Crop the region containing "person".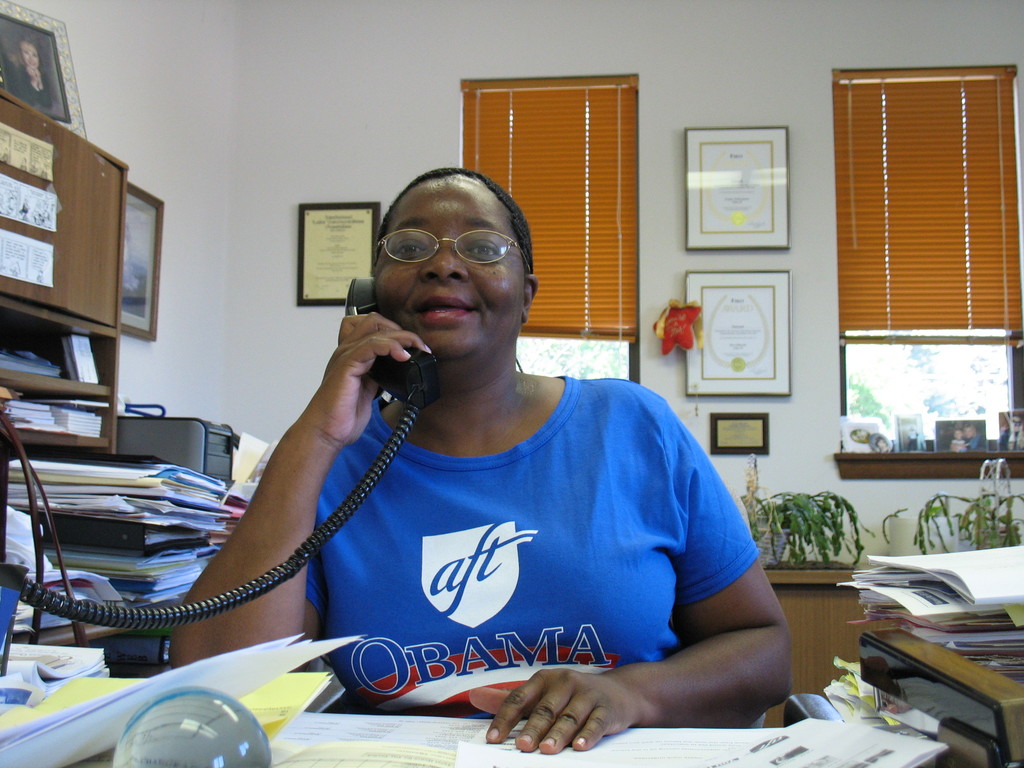
Crop region: crop(152, 113, 817, 756).
